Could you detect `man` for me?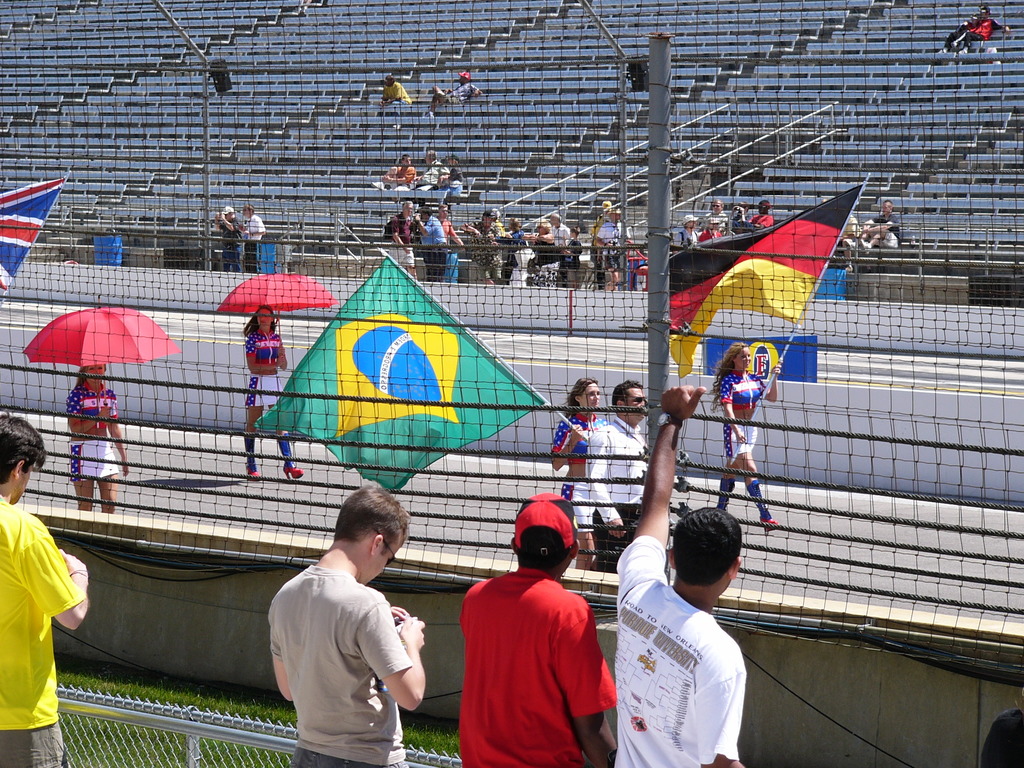
Detection result: l=460, t=205, r=504, b=287.
